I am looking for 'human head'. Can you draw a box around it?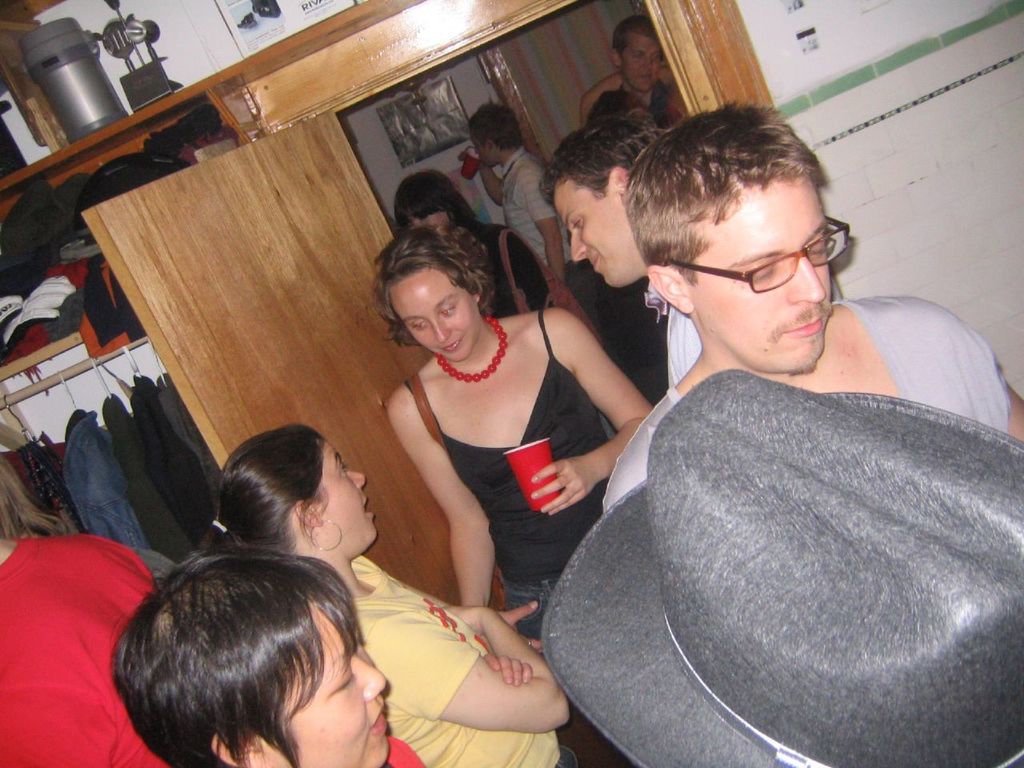
Sure, the bounding box is region(535, 122, 663, 287).
